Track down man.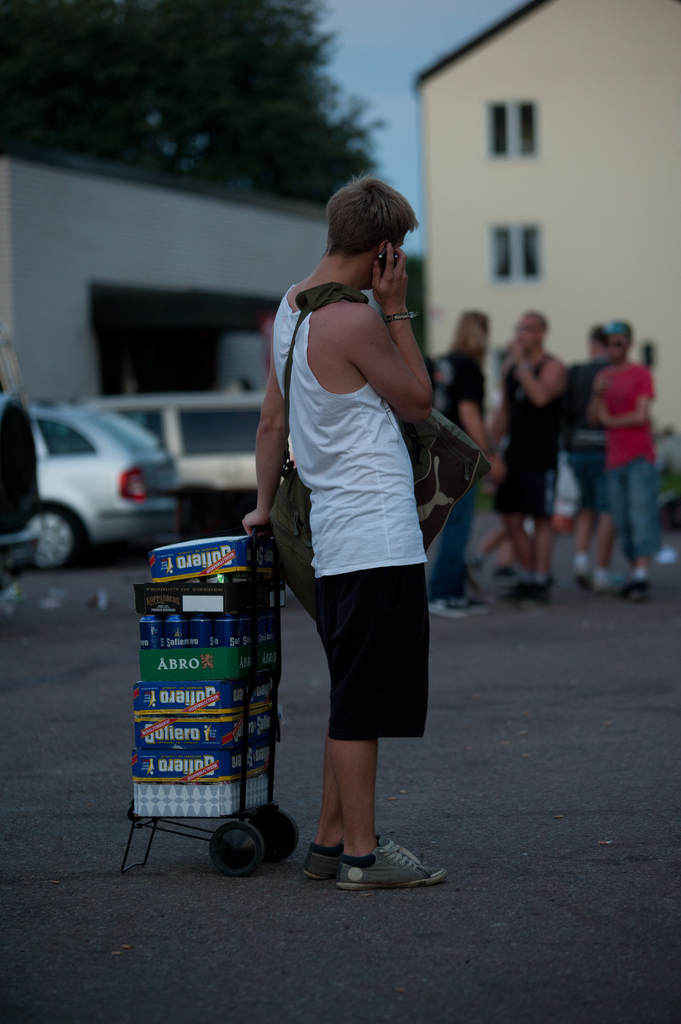
Tracked to [589,316,662,596].
